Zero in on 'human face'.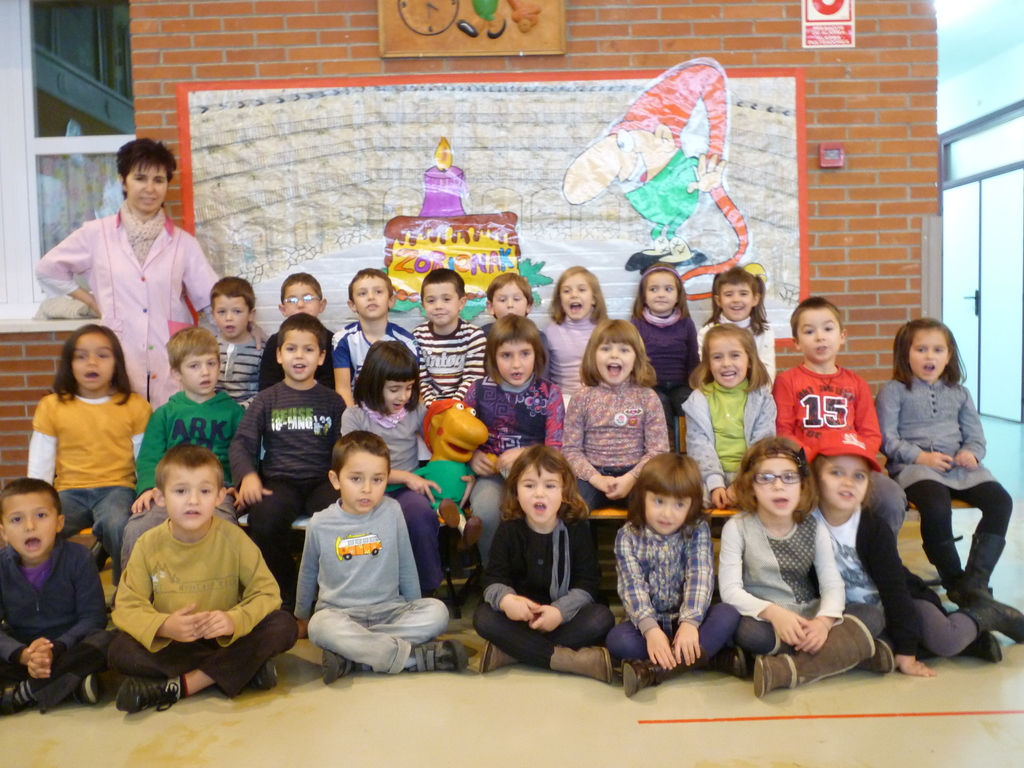
Zeroed in: <region>908, 329, 952, 381</region>.
